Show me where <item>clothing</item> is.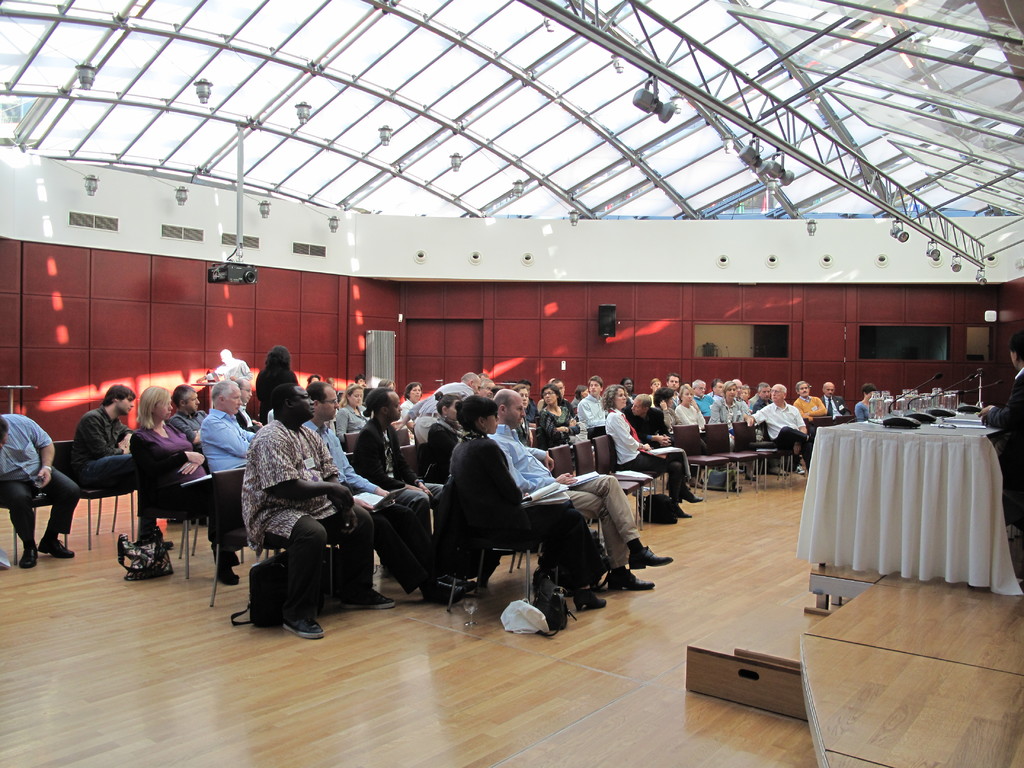
<item>clothing</item> is at x1=396, y1=383, x2=467, y2=429.
